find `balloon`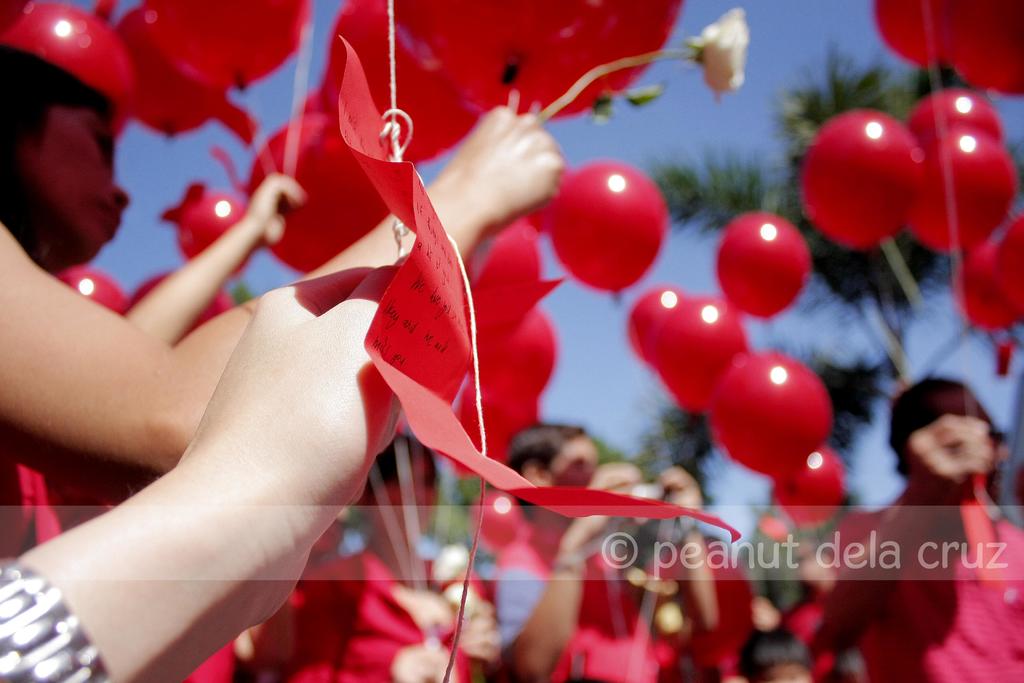
bbox(122, 270, 234, 346)
